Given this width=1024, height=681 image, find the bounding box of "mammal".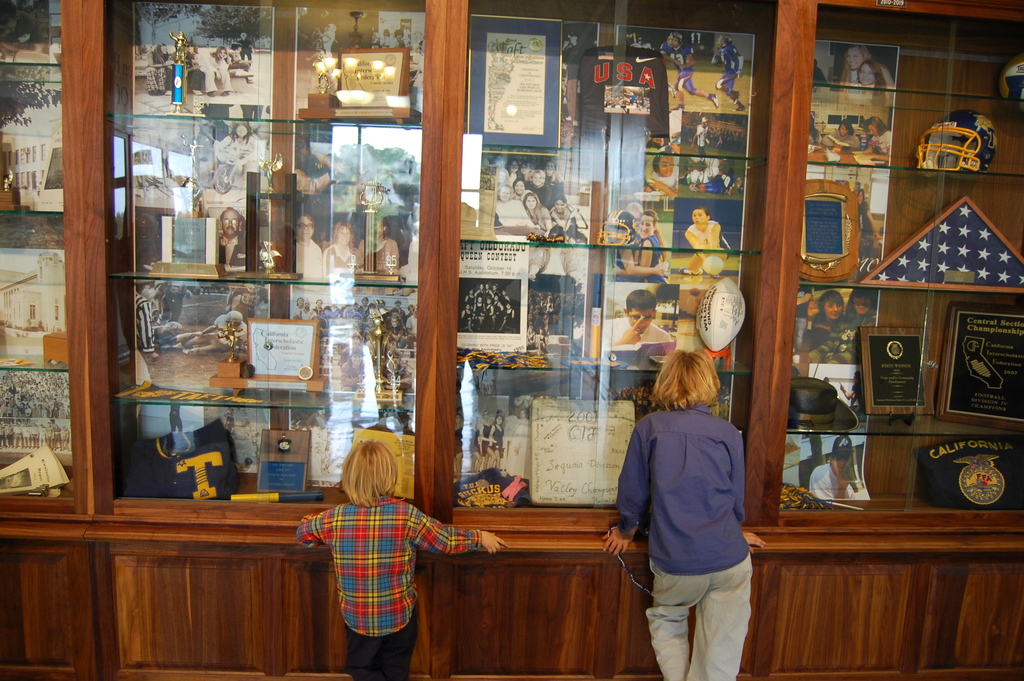
BBox(166, 43, 203, 94).
